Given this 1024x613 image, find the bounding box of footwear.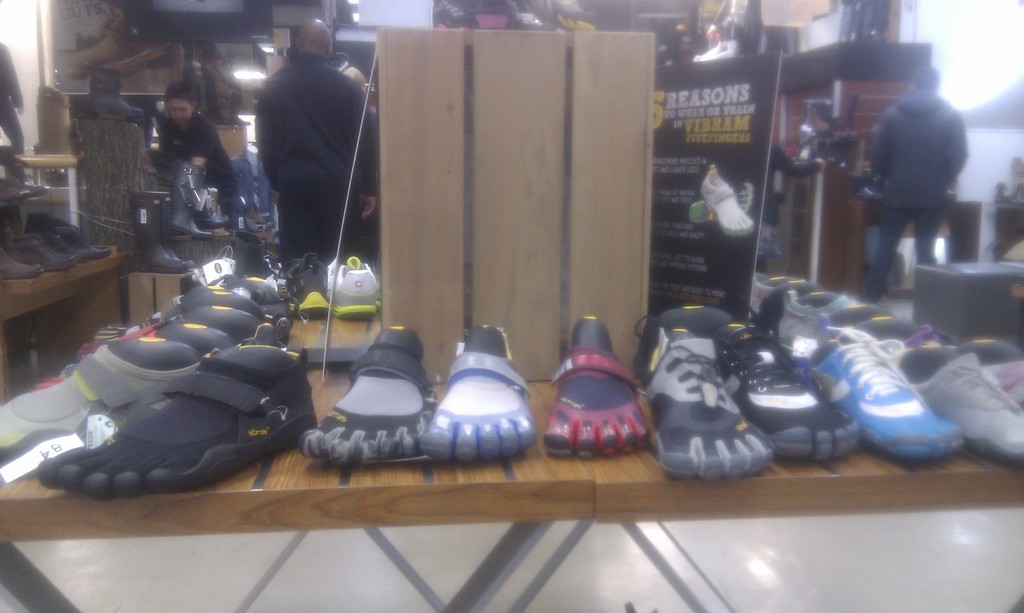
crop(652, 316, 791, 501).
